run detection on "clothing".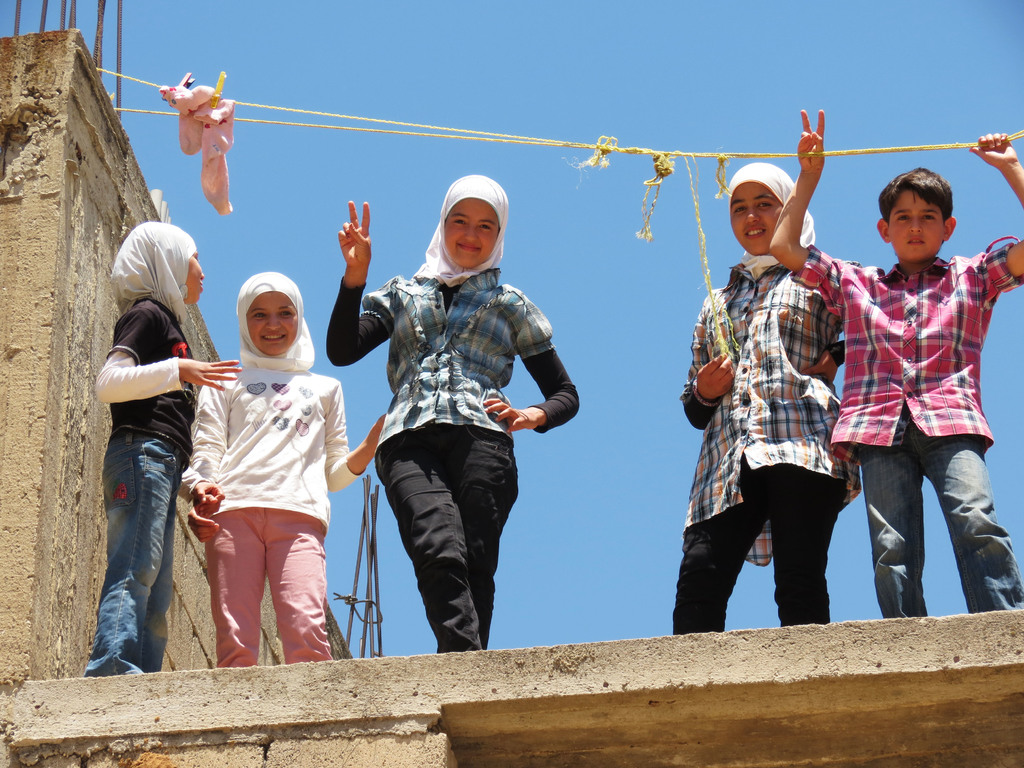
Result: <bbox>79, 297, 195, 676</bbox>.
